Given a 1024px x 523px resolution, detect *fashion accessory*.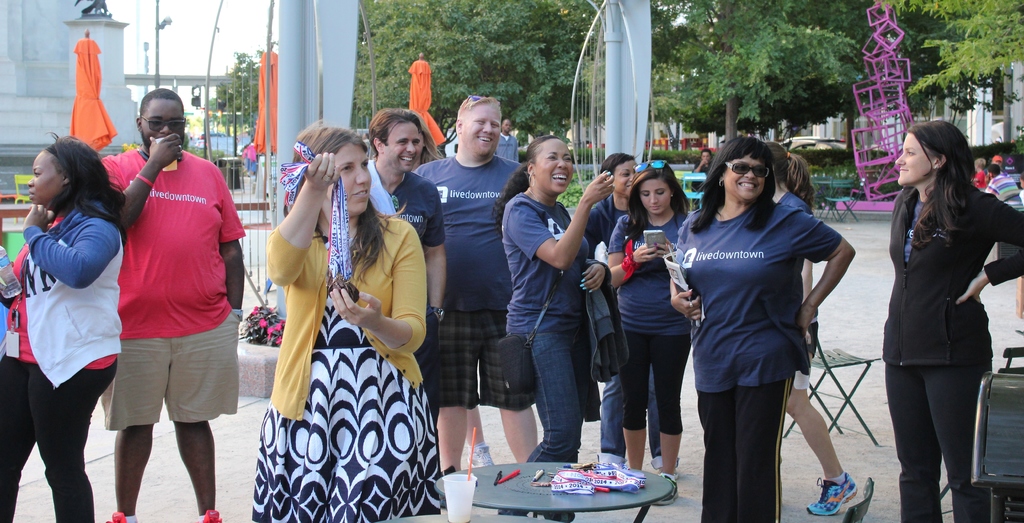
<bbox>340, 312, 346, 320</bbox>.
